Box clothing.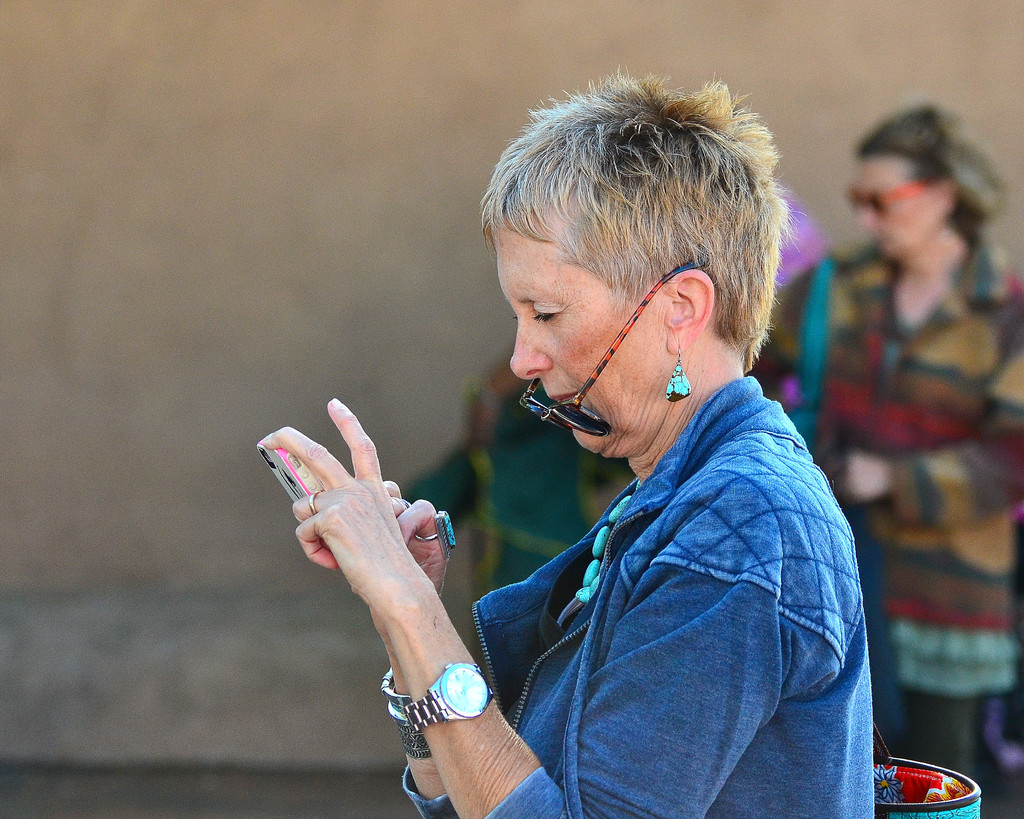
left=404, top=342, right=780, bottom=605.
